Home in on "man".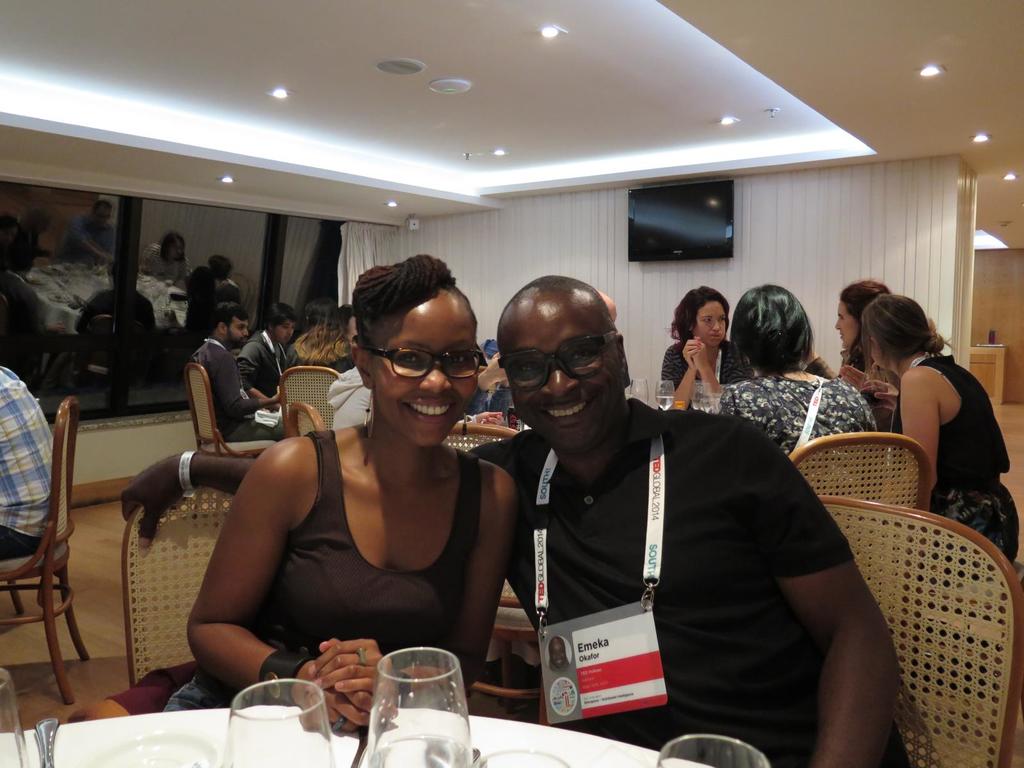
Homed in at box(234, 301, 303, 409).
